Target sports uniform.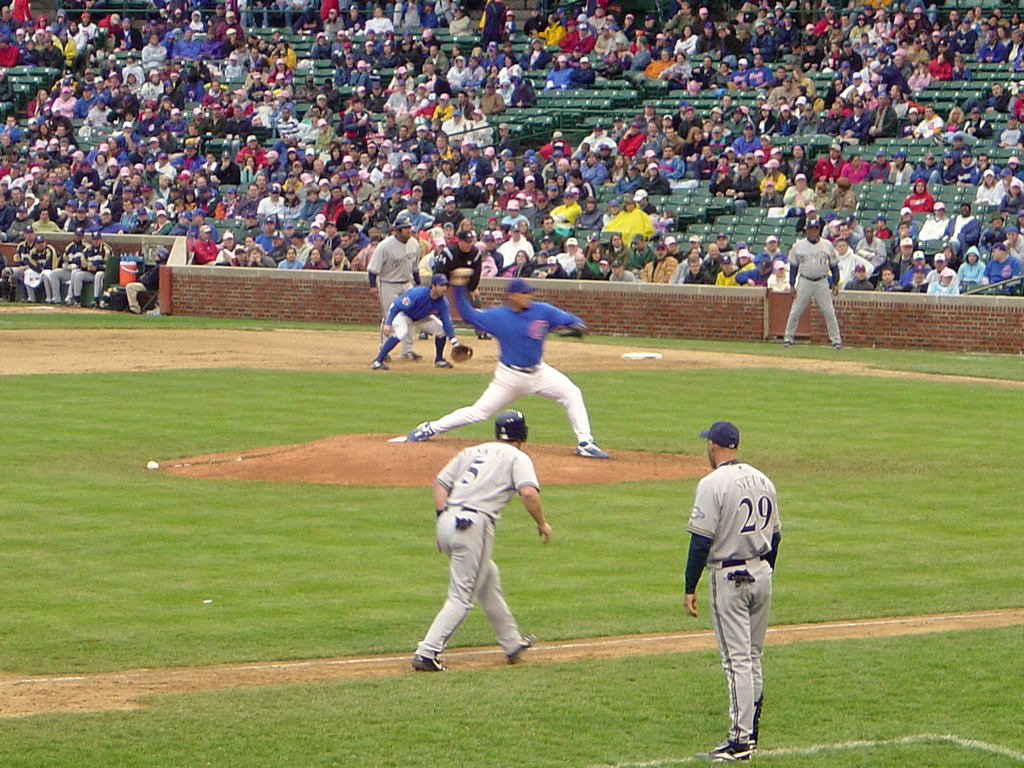
Target region: bbox=[686, 424, 797, 767].
